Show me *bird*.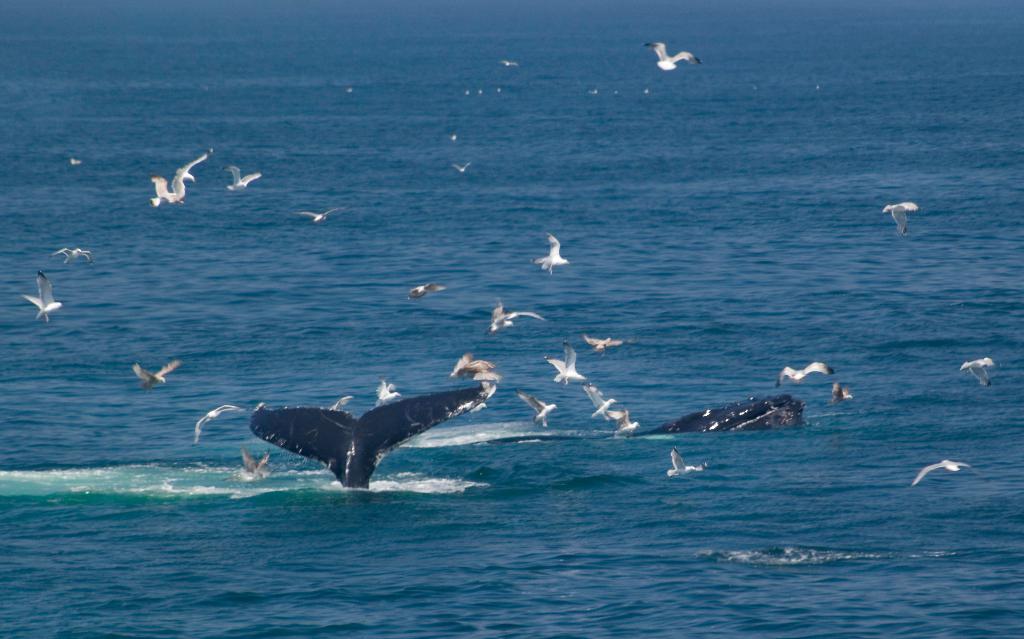
*bird* is here: rect(404, 275, 451, 300).
